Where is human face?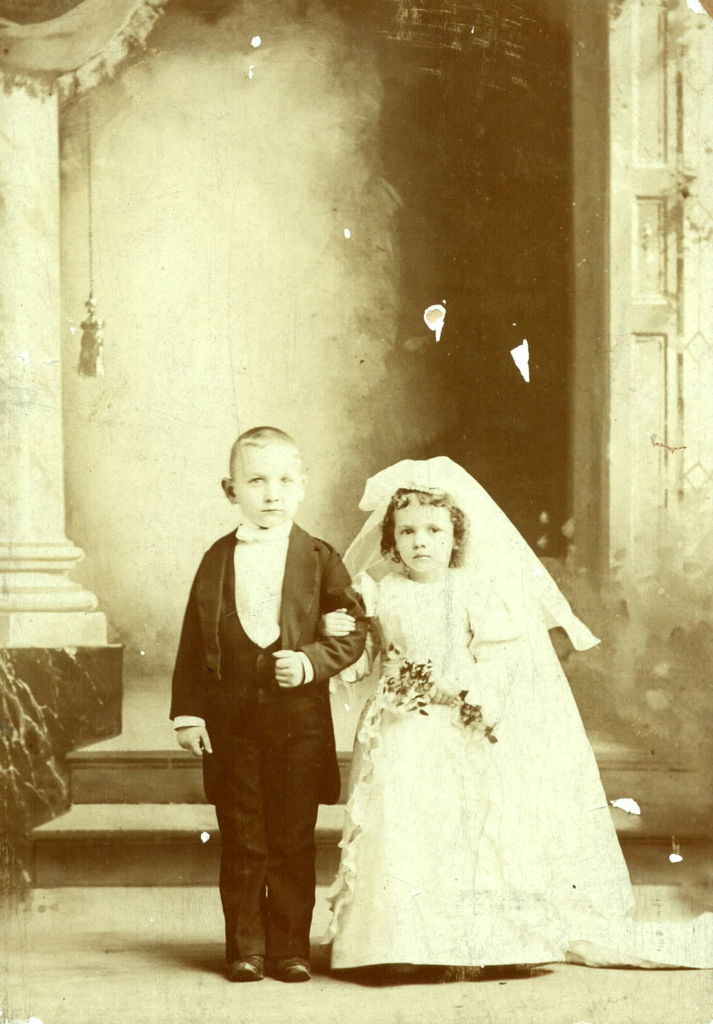
Rect(233, 445, 296, 529).
